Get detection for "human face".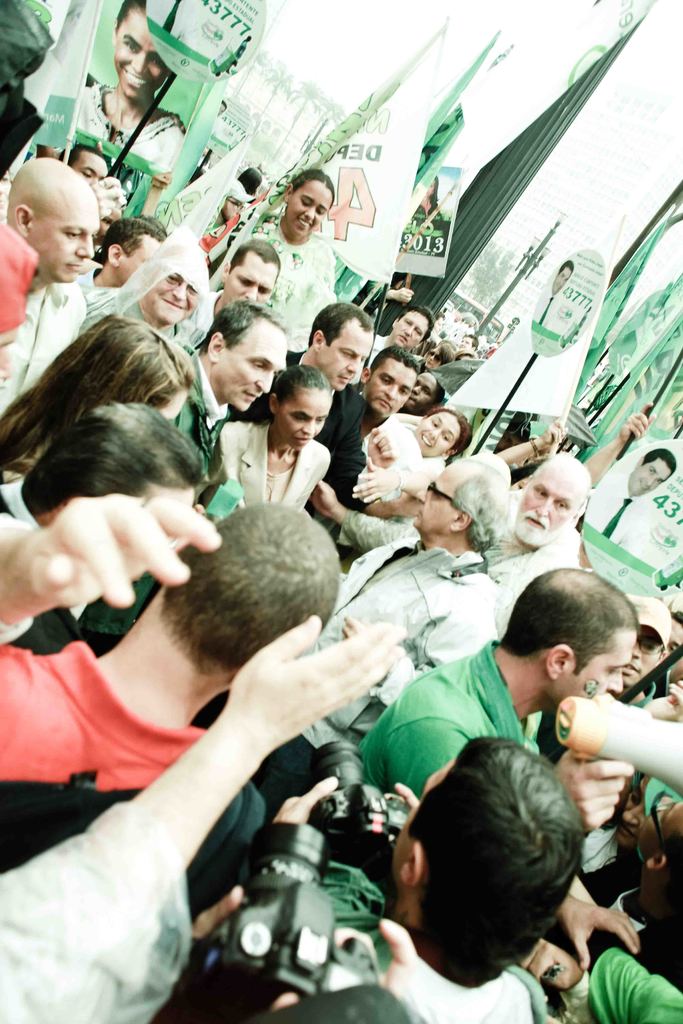
Detection: Rect(24, 199, 103, 276).
